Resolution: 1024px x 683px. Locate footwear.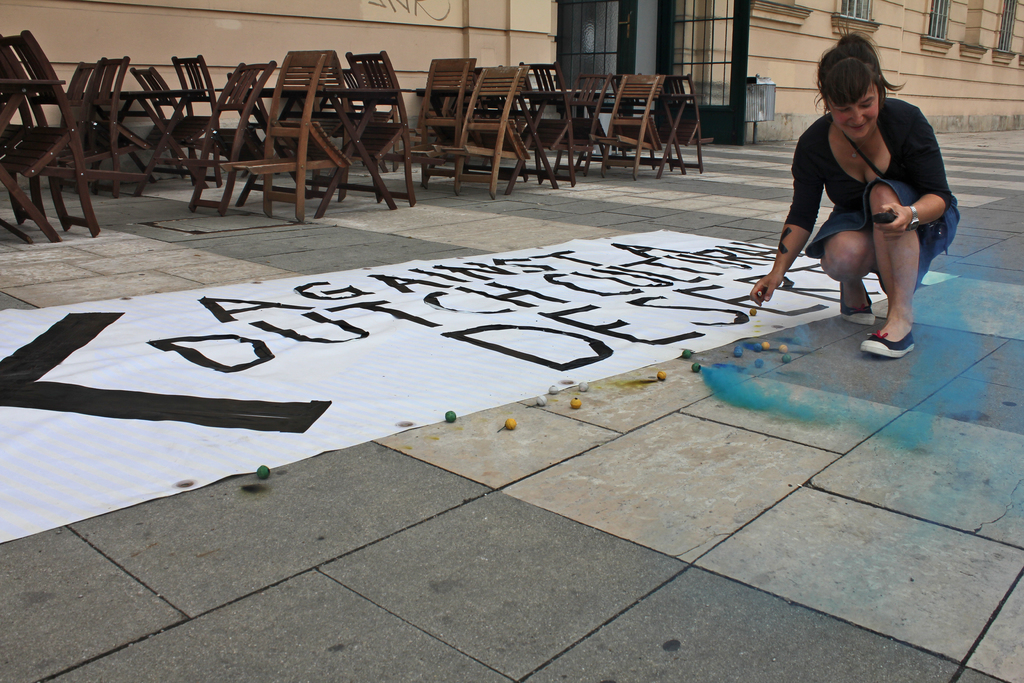
(x1=860, y1=329, x2=916, y2=354).
